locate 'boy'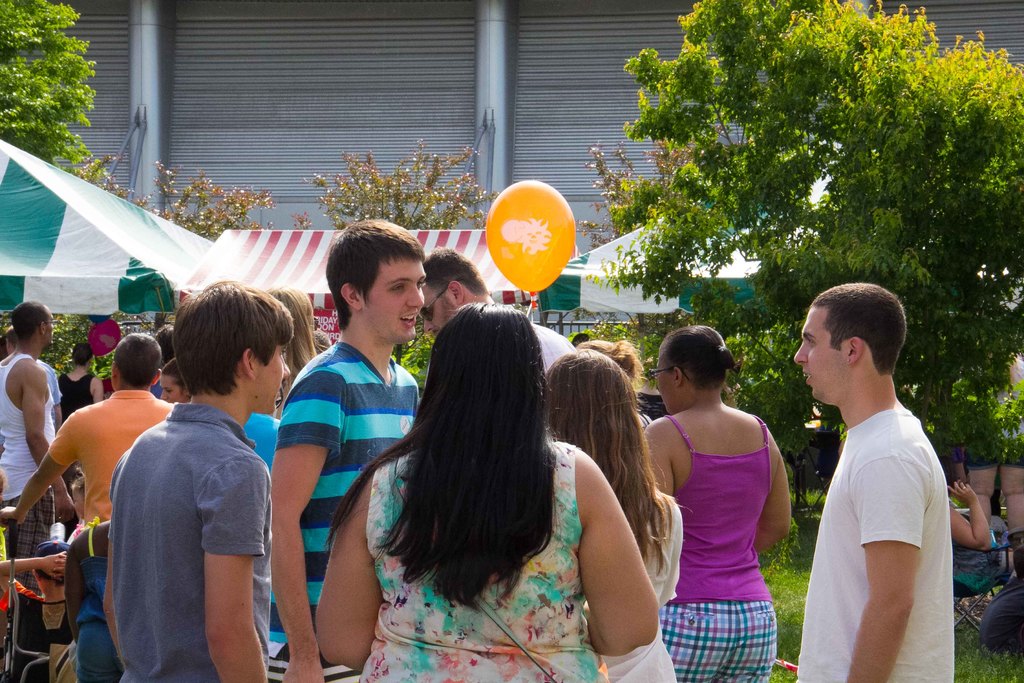
bbox=(794, 281, 959, 682)
